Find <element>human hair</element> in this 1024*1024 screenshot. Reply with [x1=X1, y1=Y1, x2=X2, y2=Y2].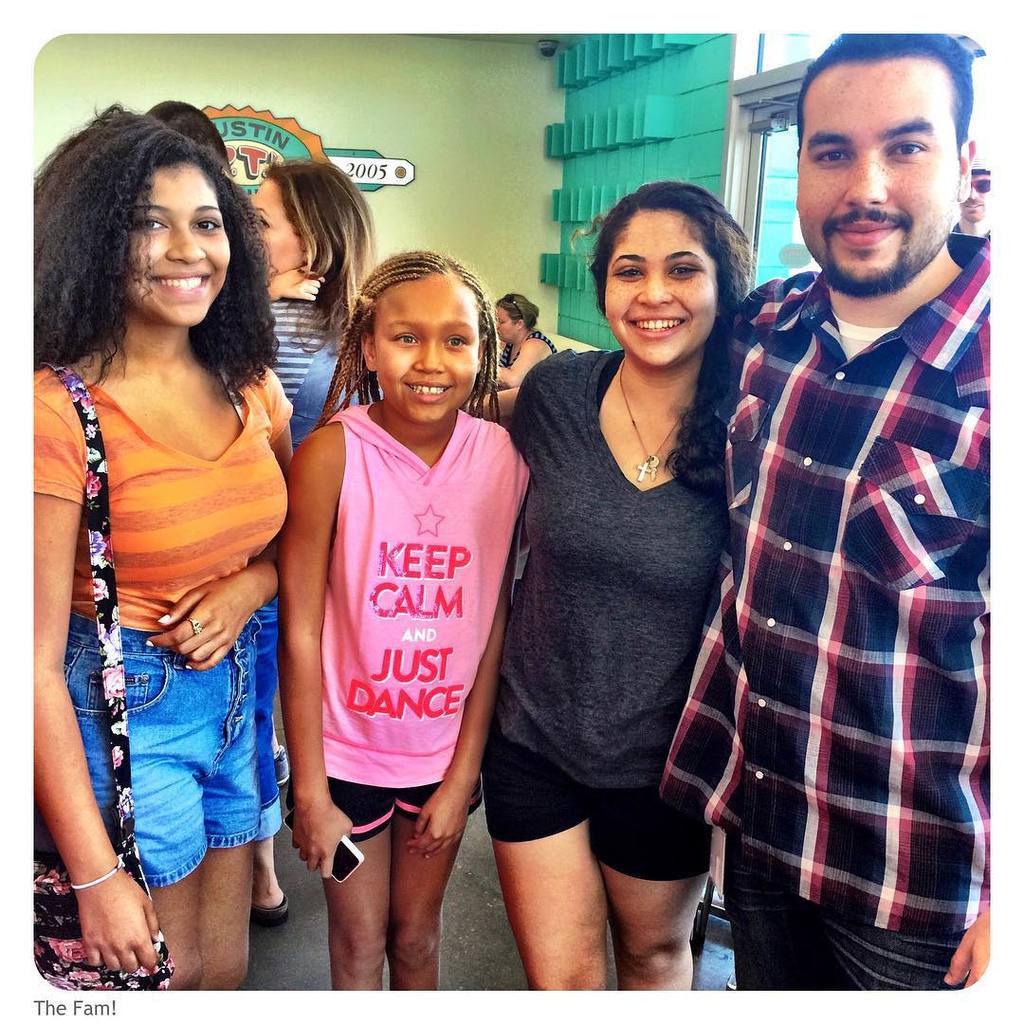
[x1=591, y1=172, x2=760, y2=495].
